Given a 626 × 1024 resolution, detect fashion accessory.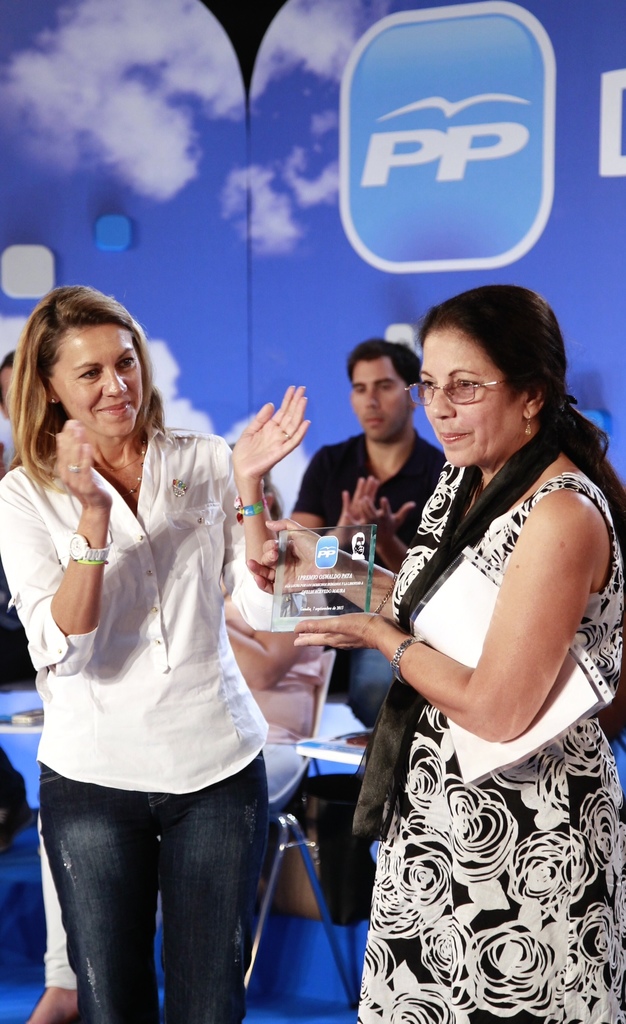
pyautogui.locateOnScreen(0, 778, 36, 851).
